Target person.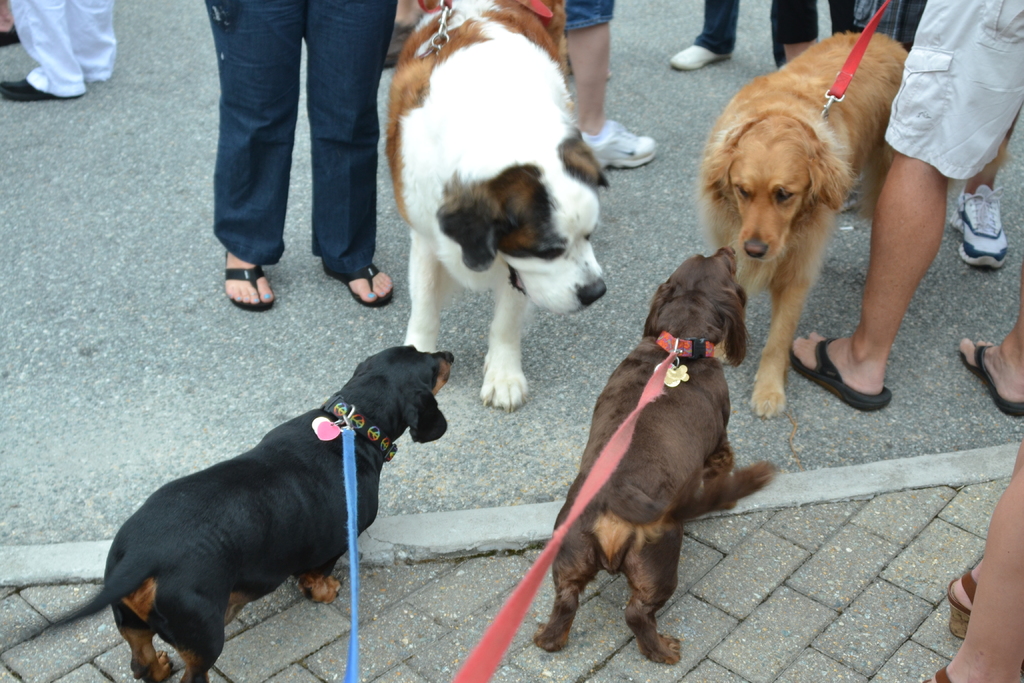
Target region: x1=556, y1=0, x2=657, y2=169.
